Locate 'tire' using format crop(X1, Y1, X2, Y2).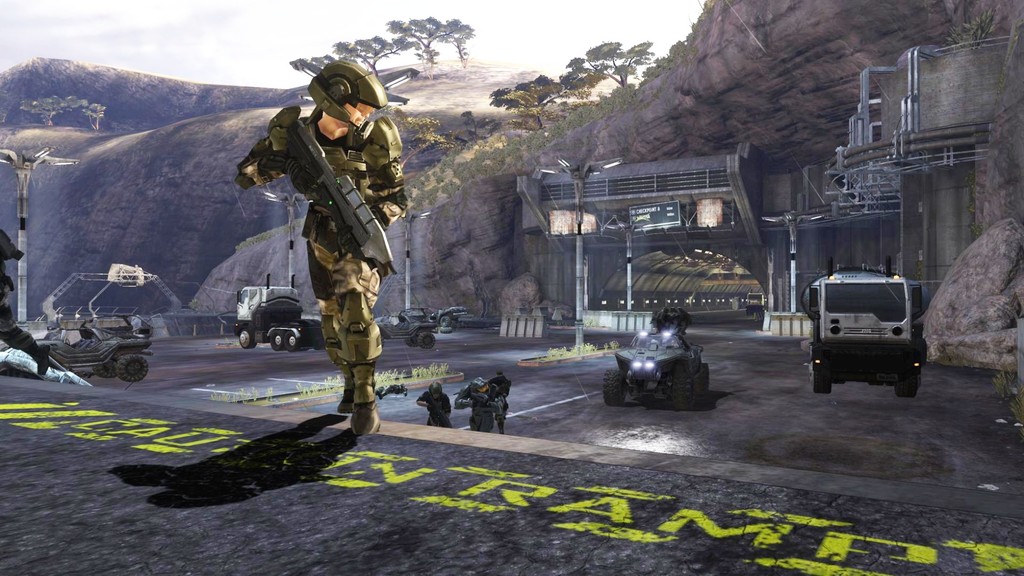
crop(440, 326, 451, 335).
